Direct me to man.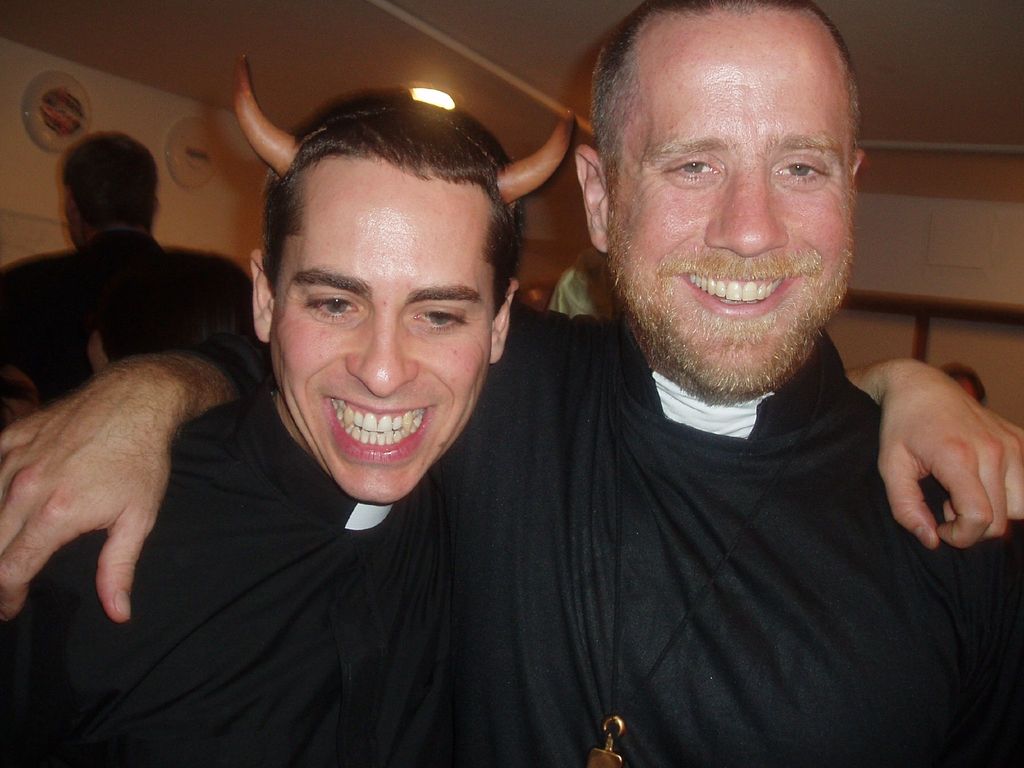
Direction: 0 134 259 414.
